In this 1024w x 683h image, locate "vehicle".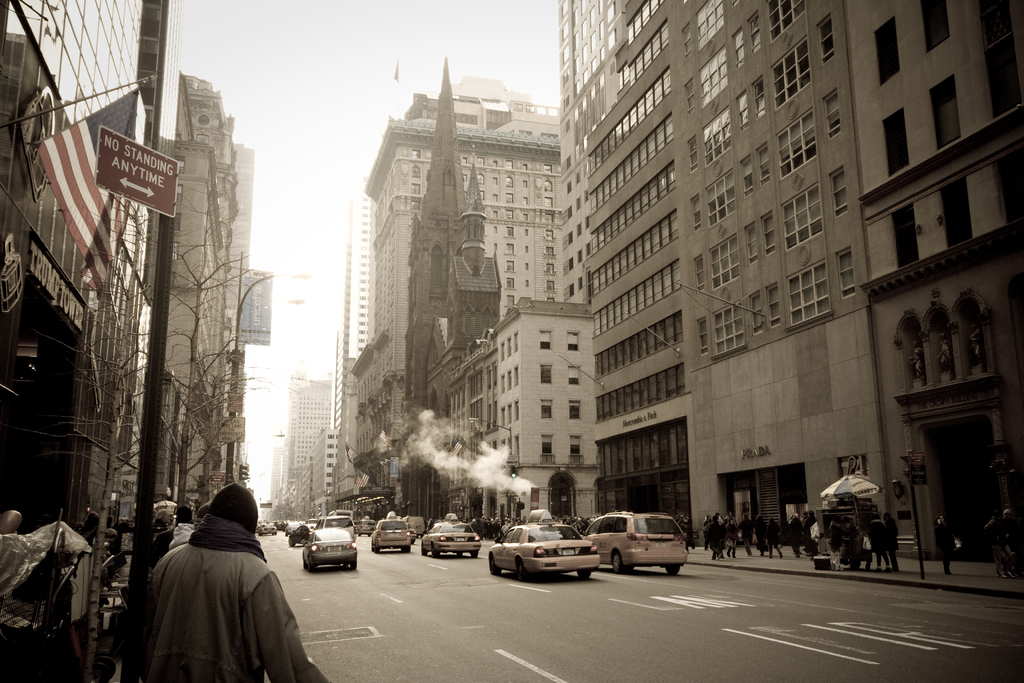
Bounding box: (left=579, top=510, right=687, bottom=572).
